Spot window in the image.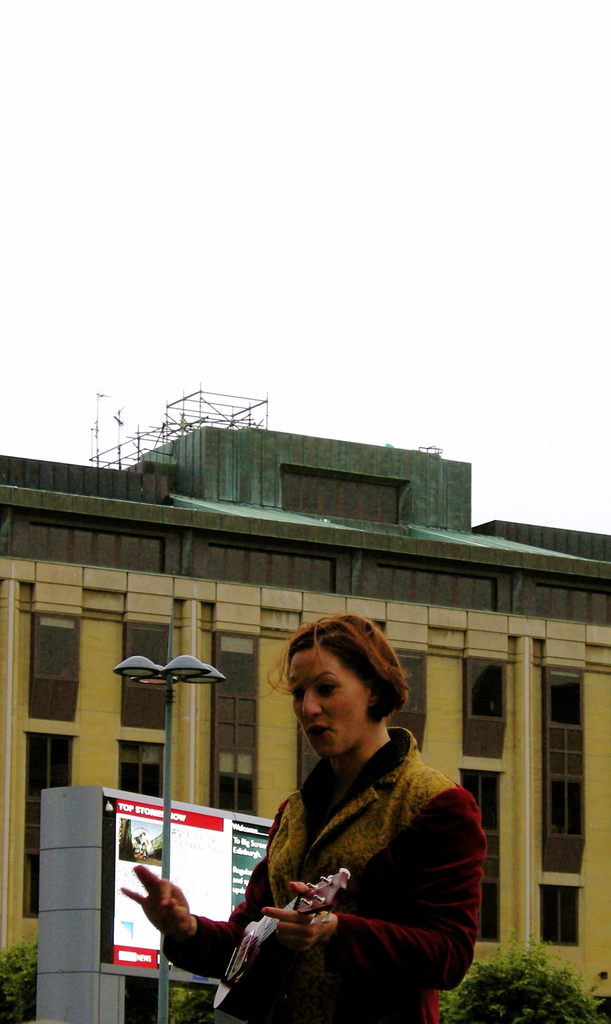
window found at BBox(539, 668, 588, 878).
